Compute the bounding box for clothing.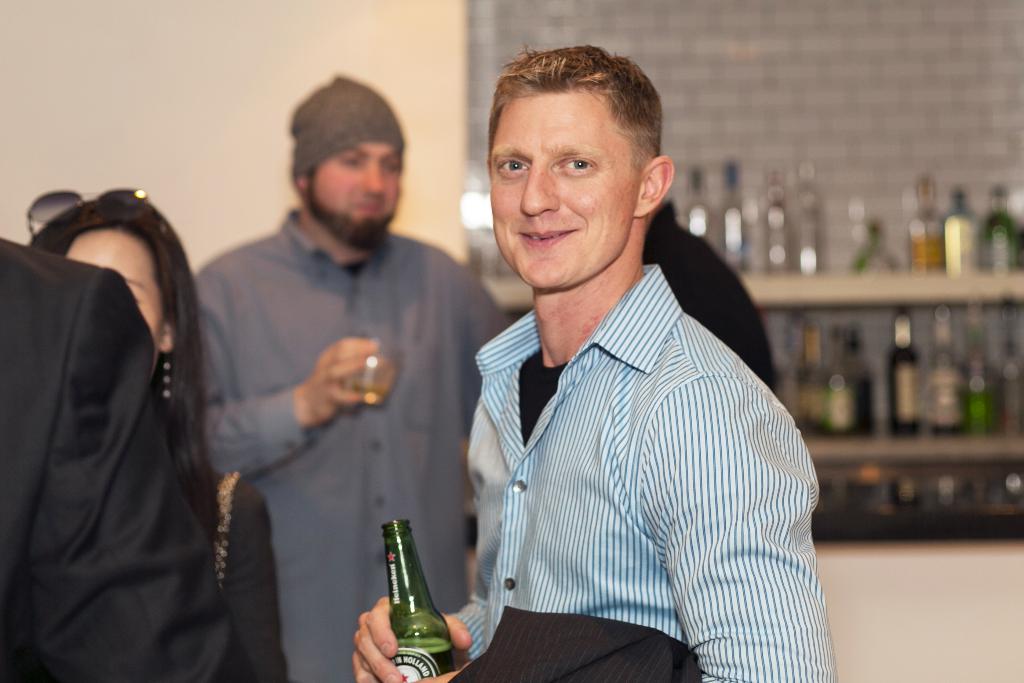
left=431, top=243, right=832, bottom=671.
